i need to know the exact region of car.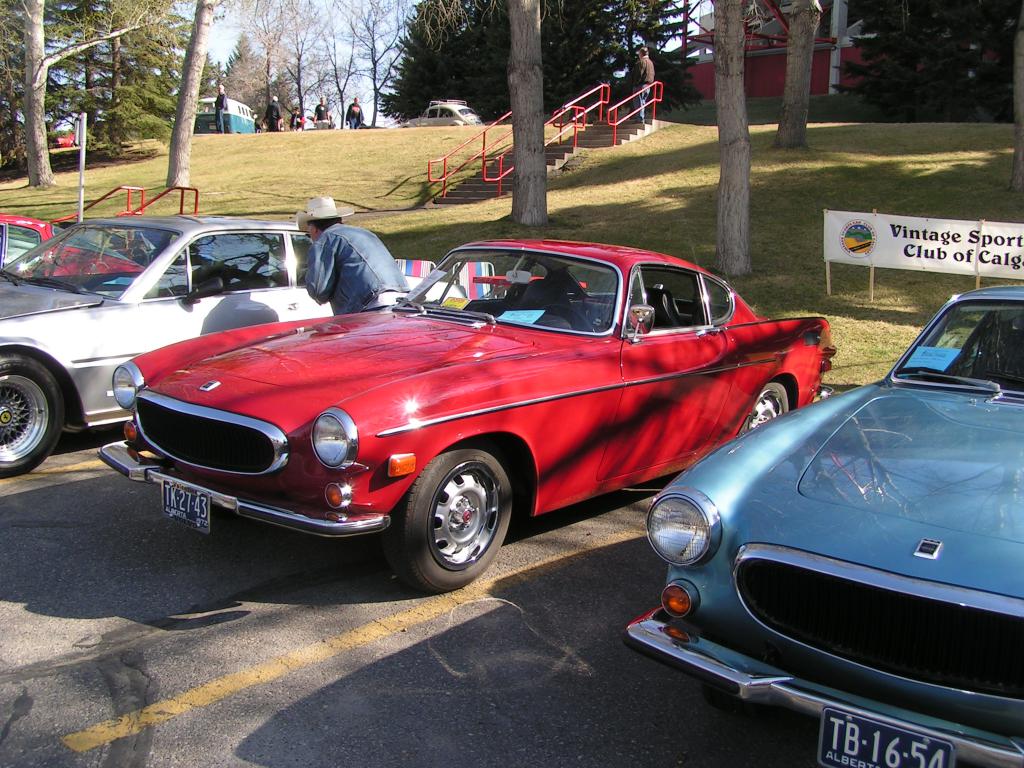
Region: 0, 214, 464, 480.
